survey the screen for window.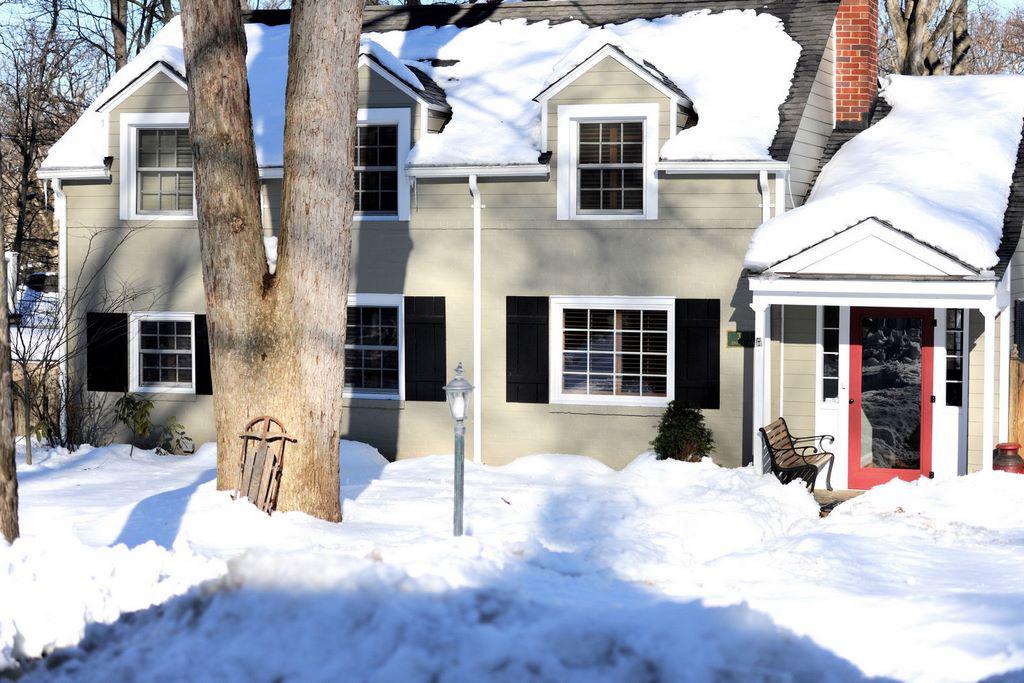
Survey found: (355, 115, 408, 212).
